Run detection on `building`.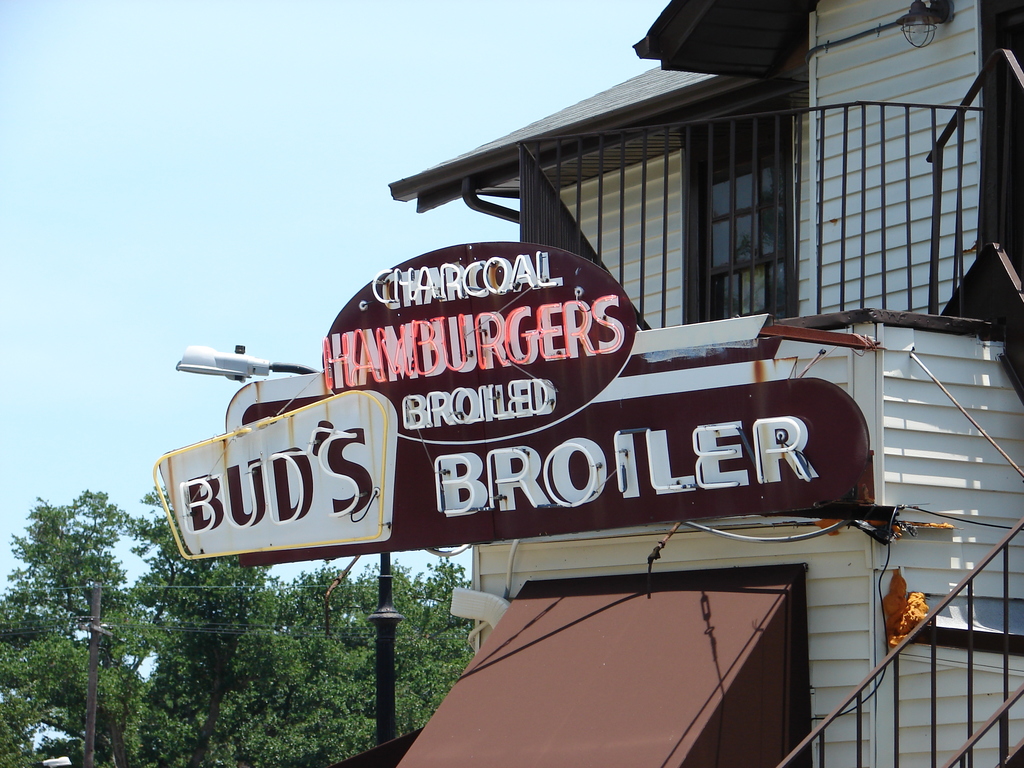
Result: l=154, t=0, r=1023, b=767.
